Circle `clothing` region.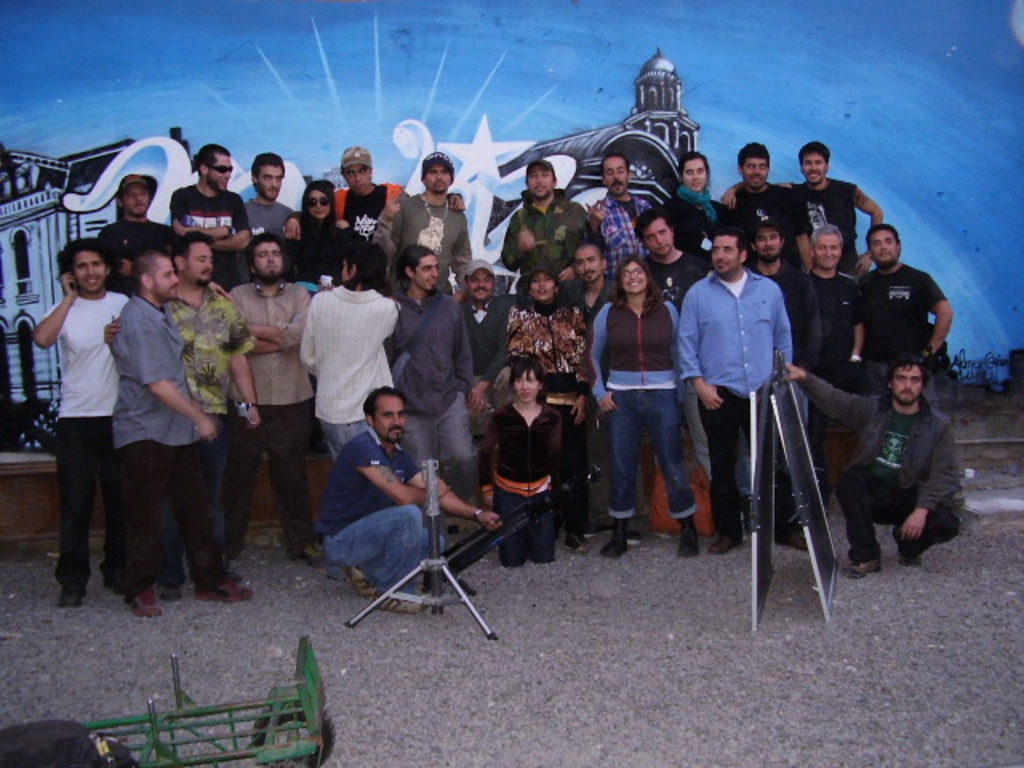
Region: left=291, top=275, right=402, bottom=469.
